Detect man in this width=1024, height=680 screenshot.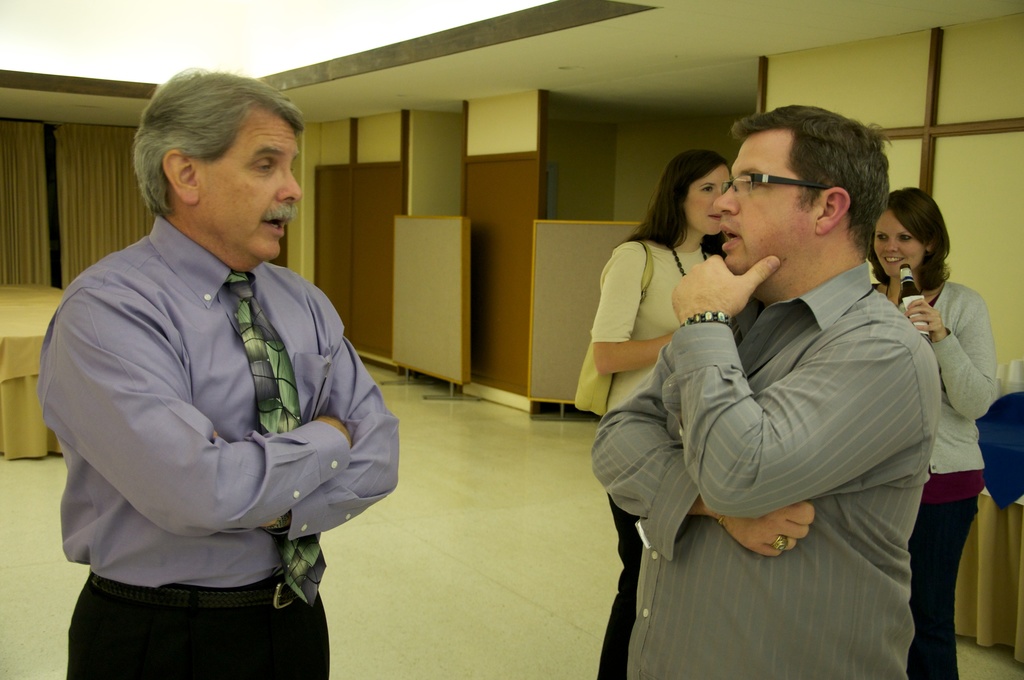
Detection: box=[46, 54, 398, 665].
